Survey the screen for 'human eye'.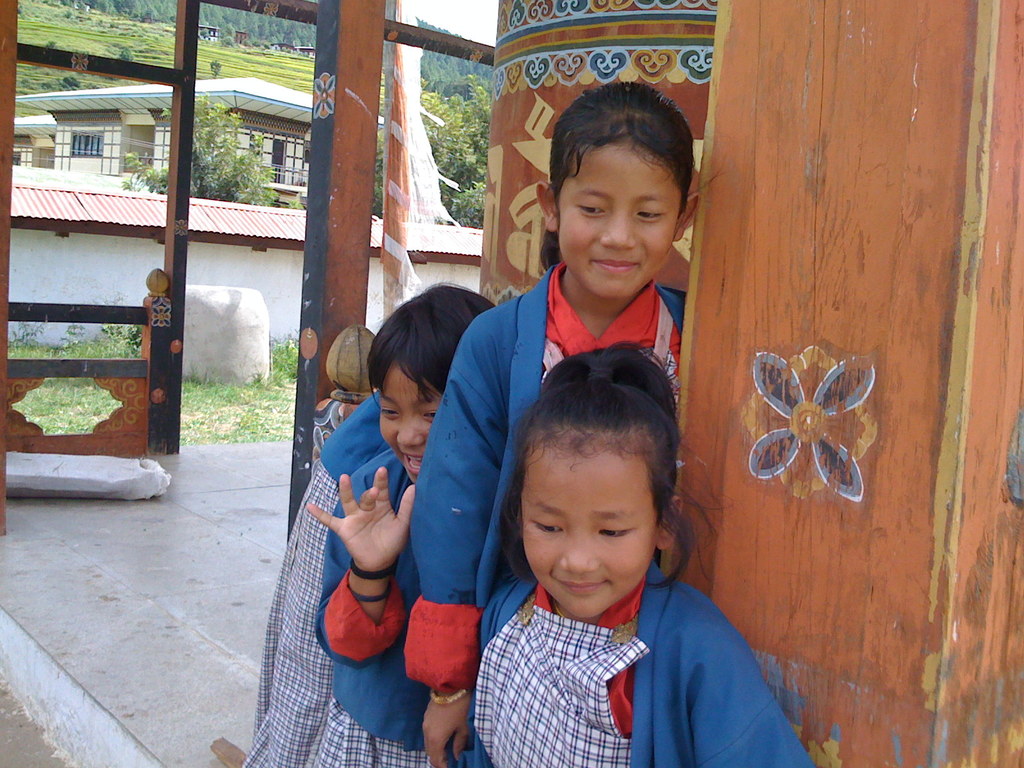
Survey found: BBox(636, 206, 668, 225).
